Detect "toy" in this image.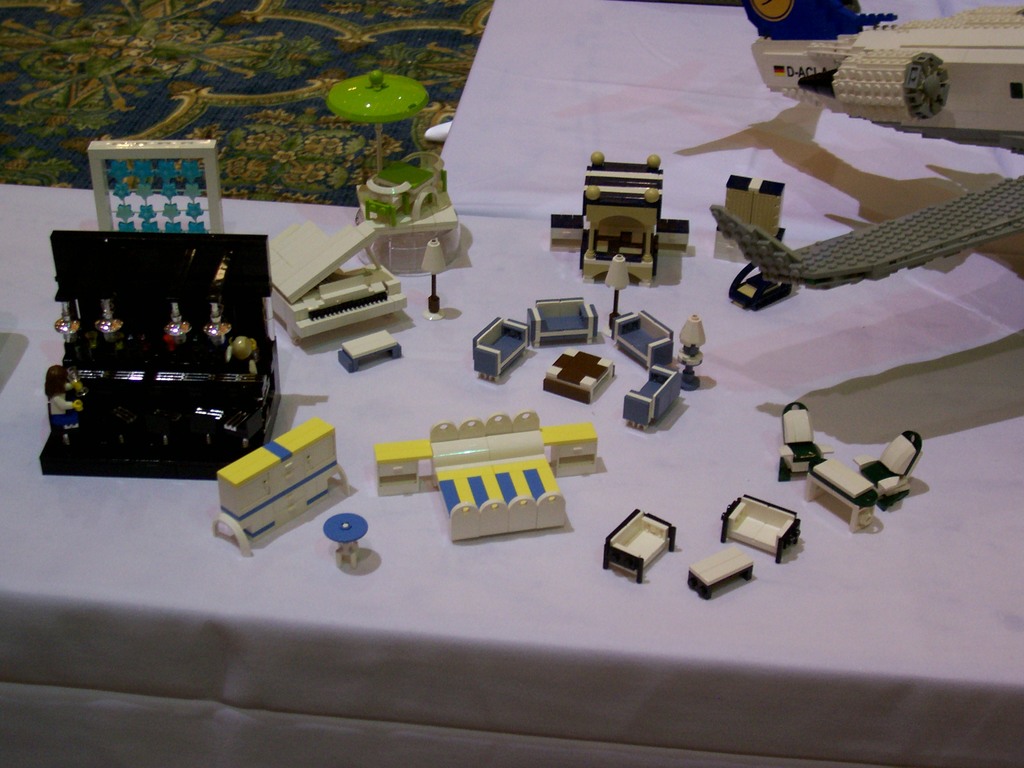
Detection: 851,426,924,508.
